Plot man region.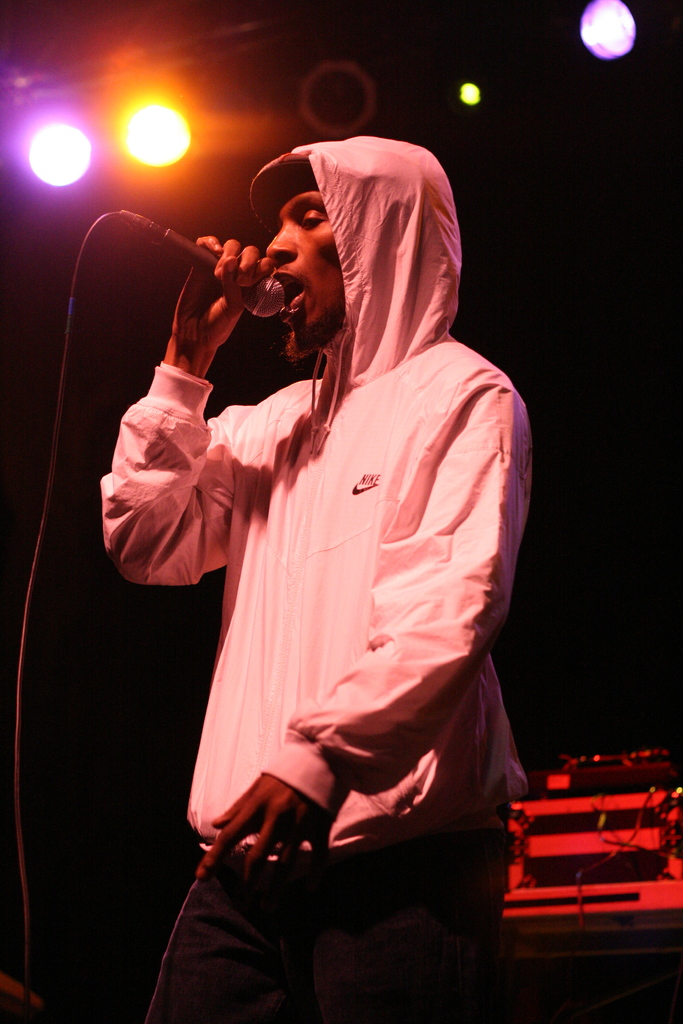
Plotted at 81, 131, 549, 933.
